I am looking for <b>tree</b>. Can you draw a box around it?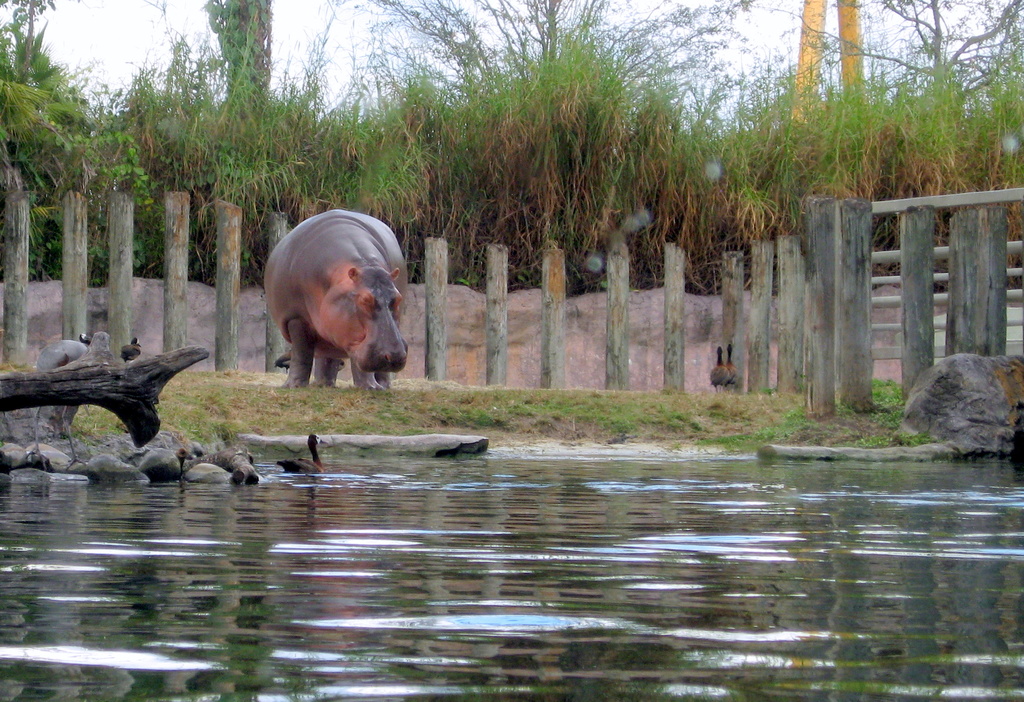
Sure, the bounding box is locate(788, 0, 828, 124).
